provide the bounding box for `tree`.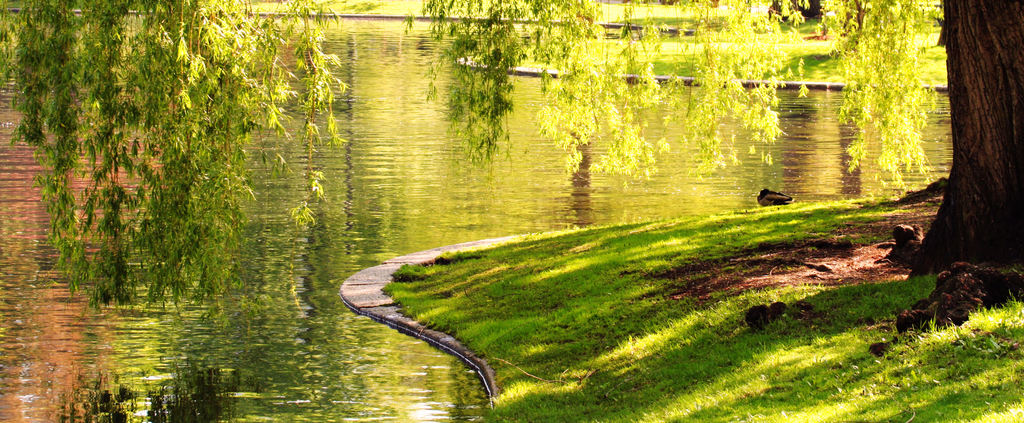
locate(0, 0, 1023, 308).
